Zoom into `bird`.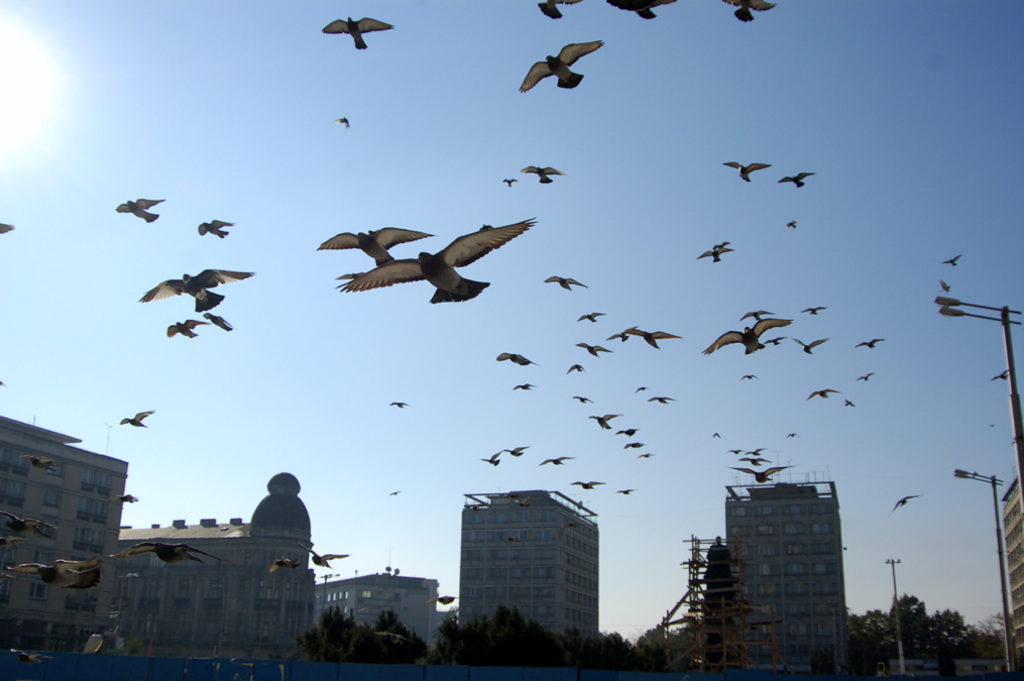
Zoom target: locate(933, 280, 953, 299).
